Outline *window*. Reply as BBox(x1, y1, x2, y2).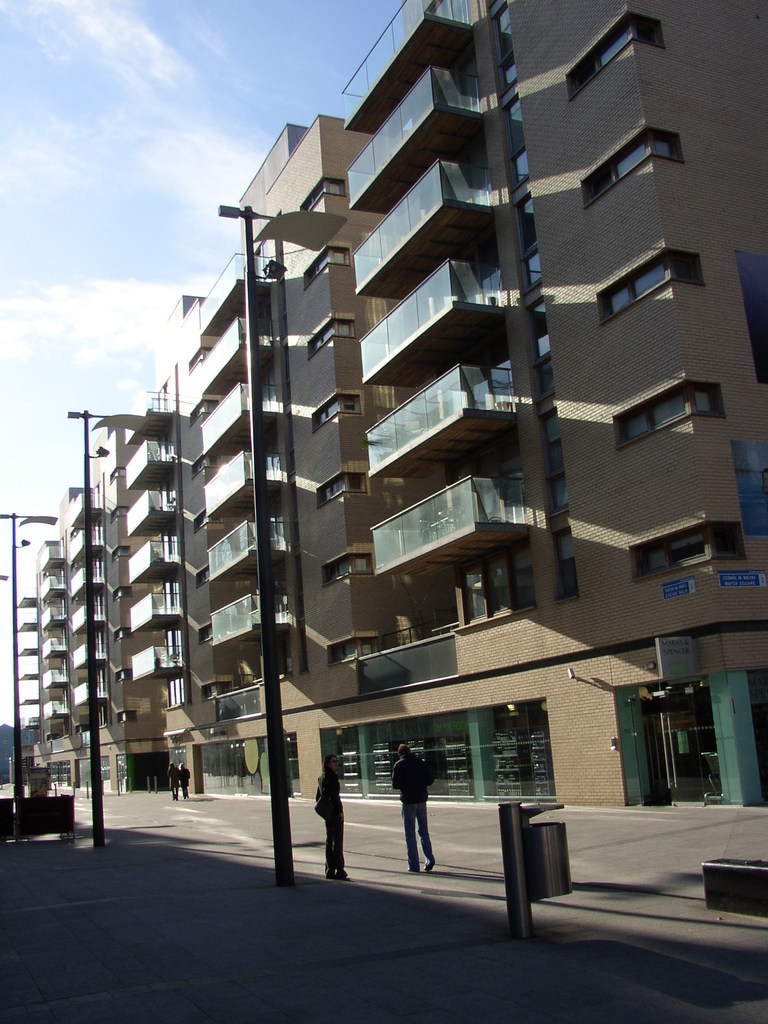
BBox(613, 376, 723, 449).
